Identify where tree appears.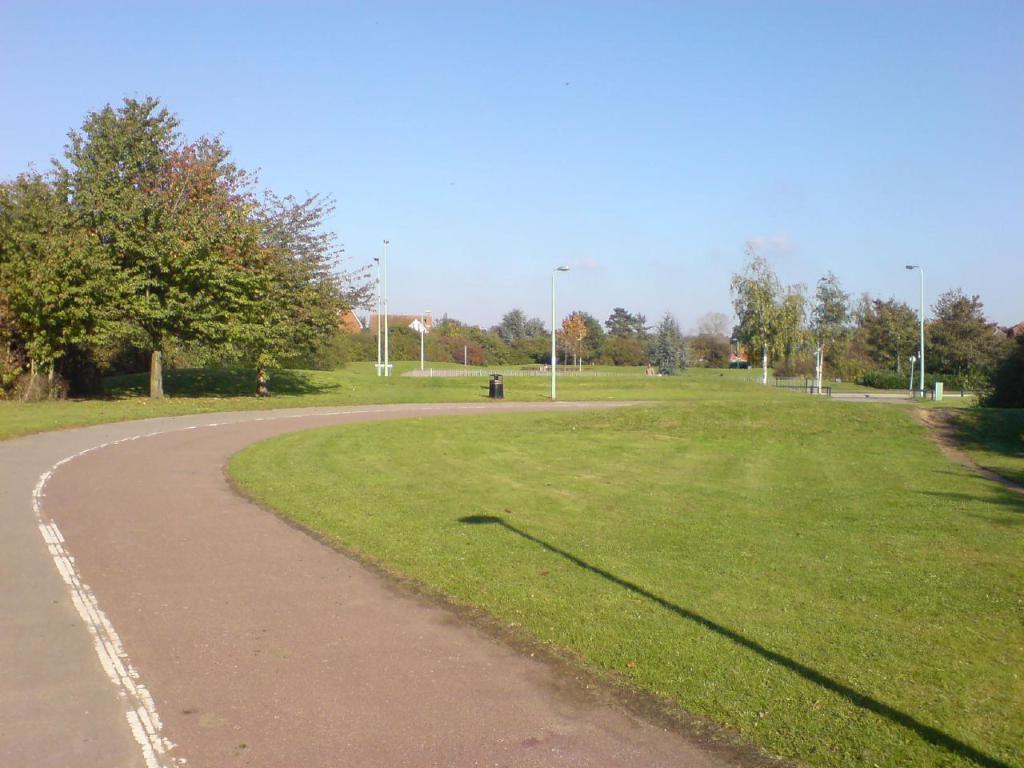
Appears at pyautogui.locateOnScreen(913, 283, 1017, 389).
